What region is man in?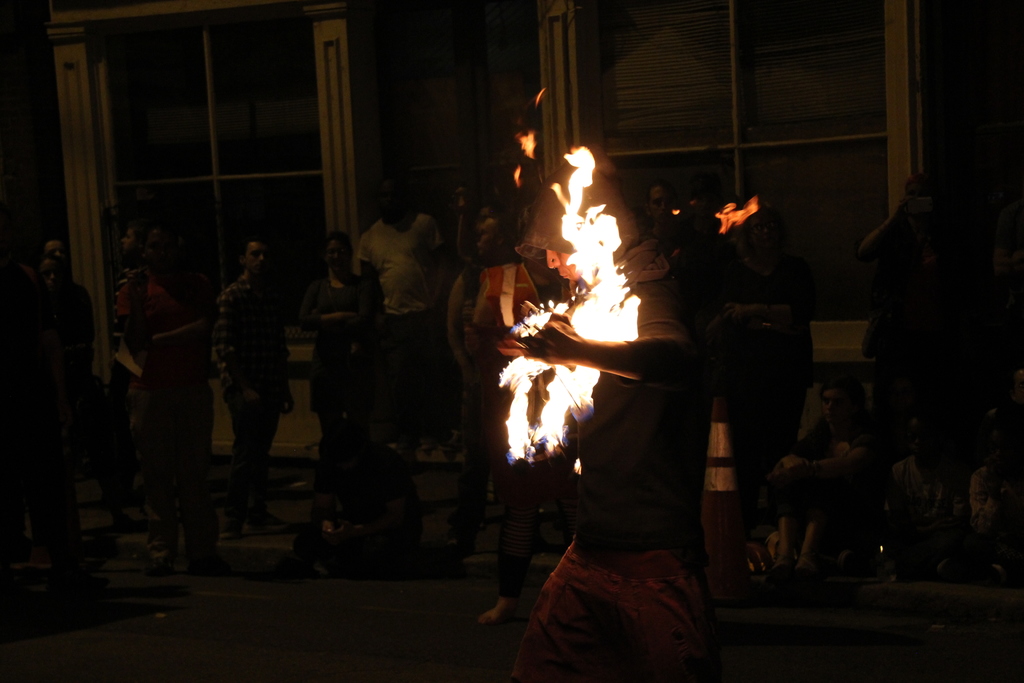
<box>341,182,456,362</box>.
